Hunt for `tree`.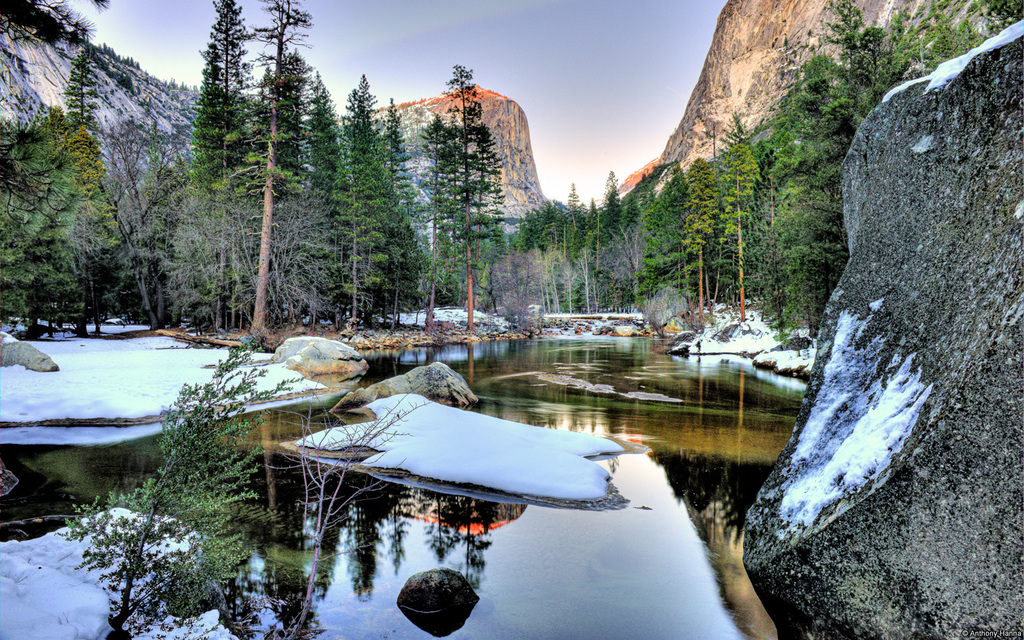
Hunted down at x1=404 y1=57 x2=525 y2=320.
